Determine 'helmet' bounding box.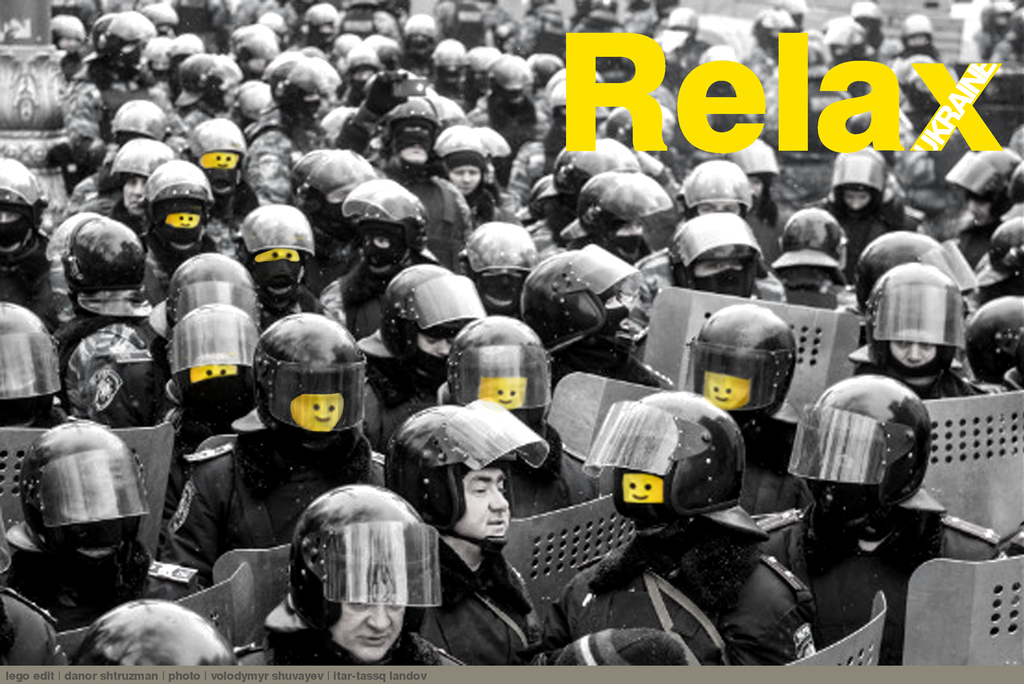
Determined: <box>965,1,1016,38</box>.
